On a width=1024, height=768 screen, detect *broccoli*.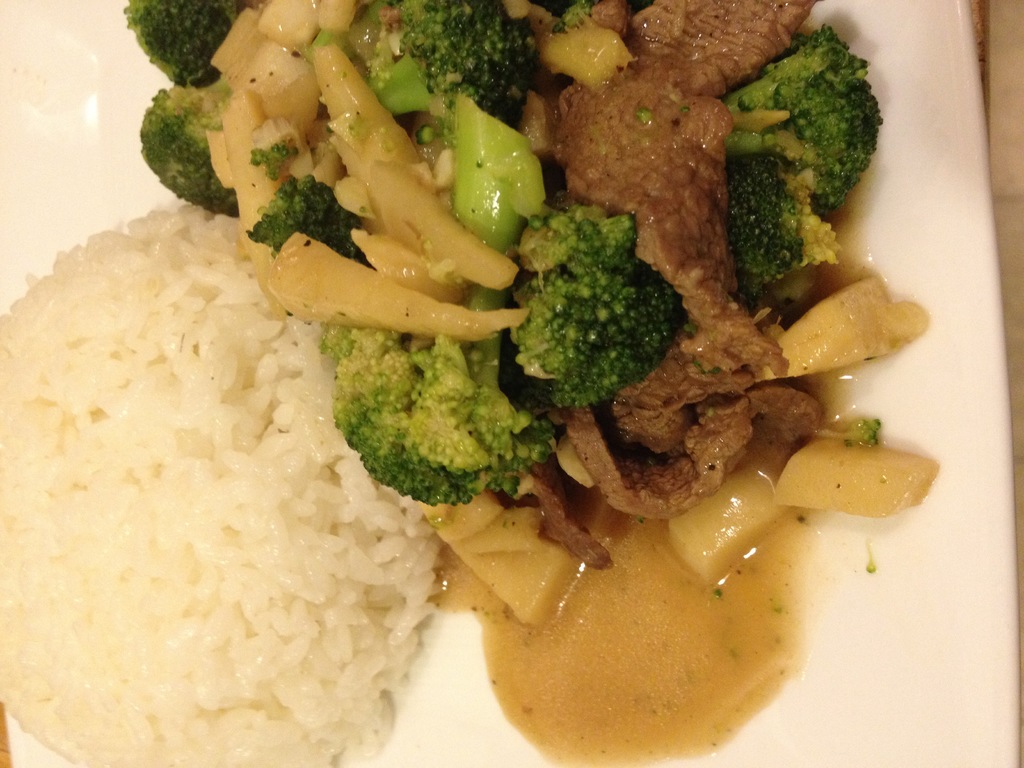
bbox(124, 0, 243, 92).
